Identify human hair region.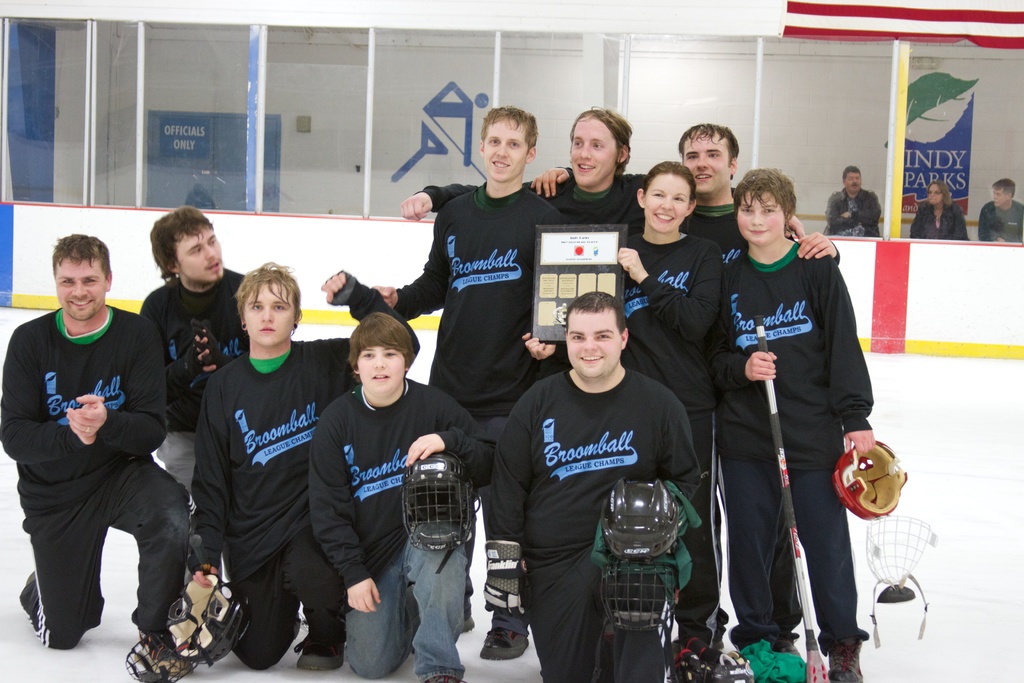
Region: [53,227,111,277].
